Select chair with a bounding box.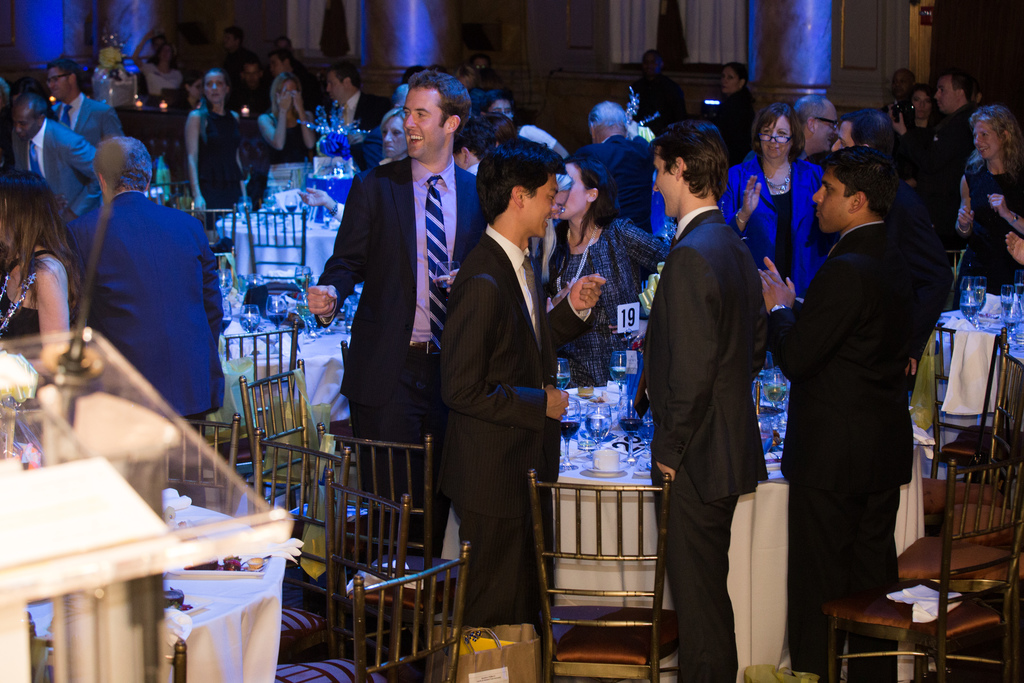
x1=946 y1=497 x2=1023 y2=556.
